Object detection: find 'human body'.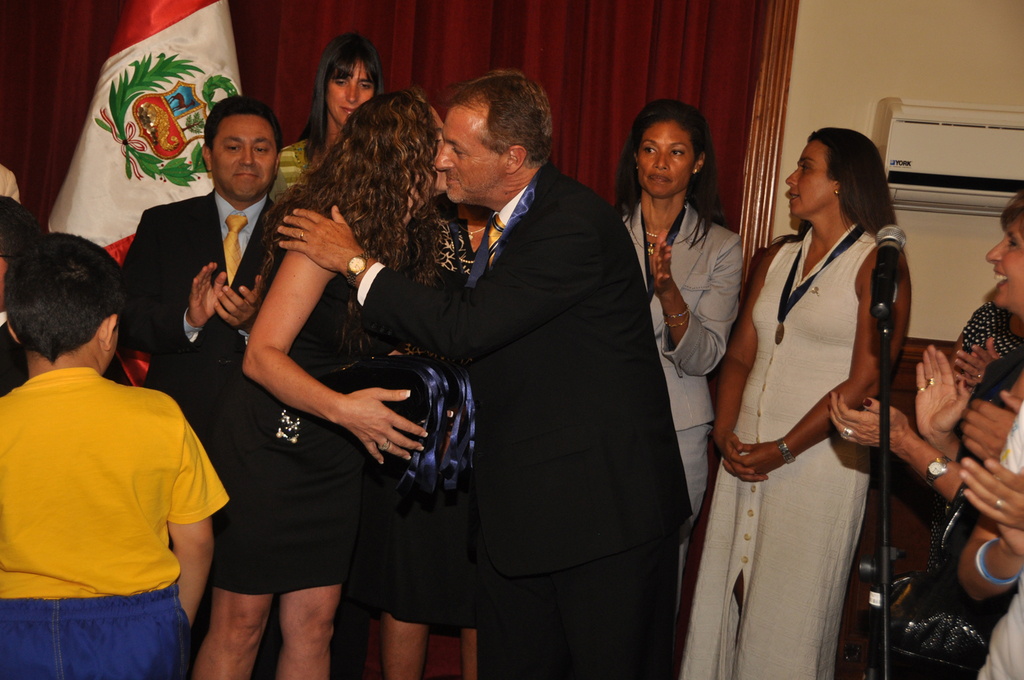
bbox=[113, 184, 289, 467].
